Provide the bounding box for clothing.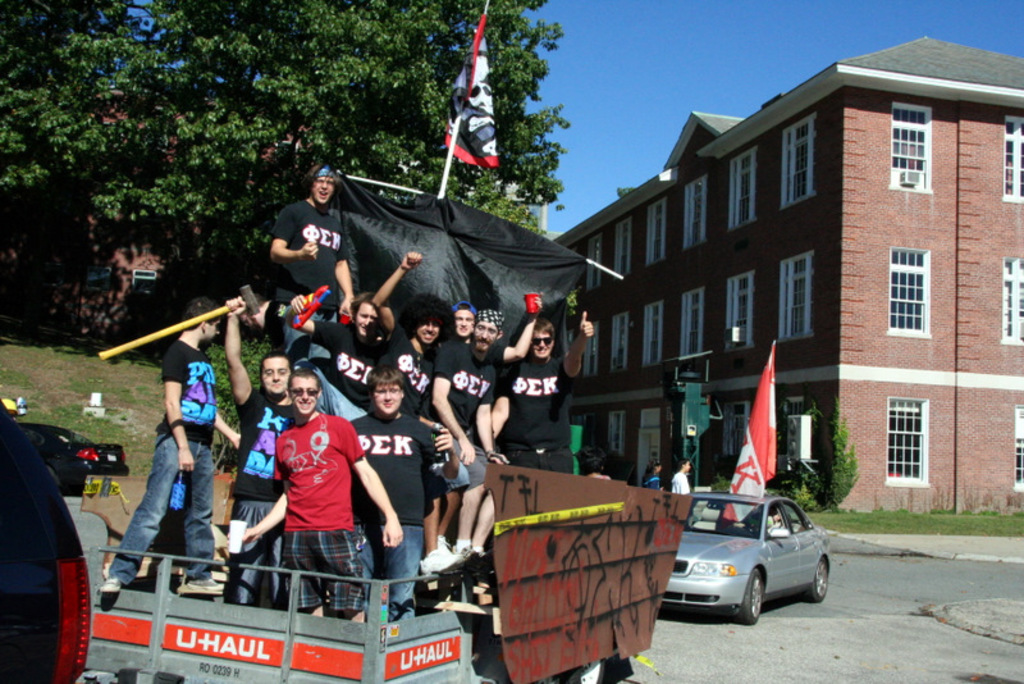
select_region(268, 190, 361, 338).
